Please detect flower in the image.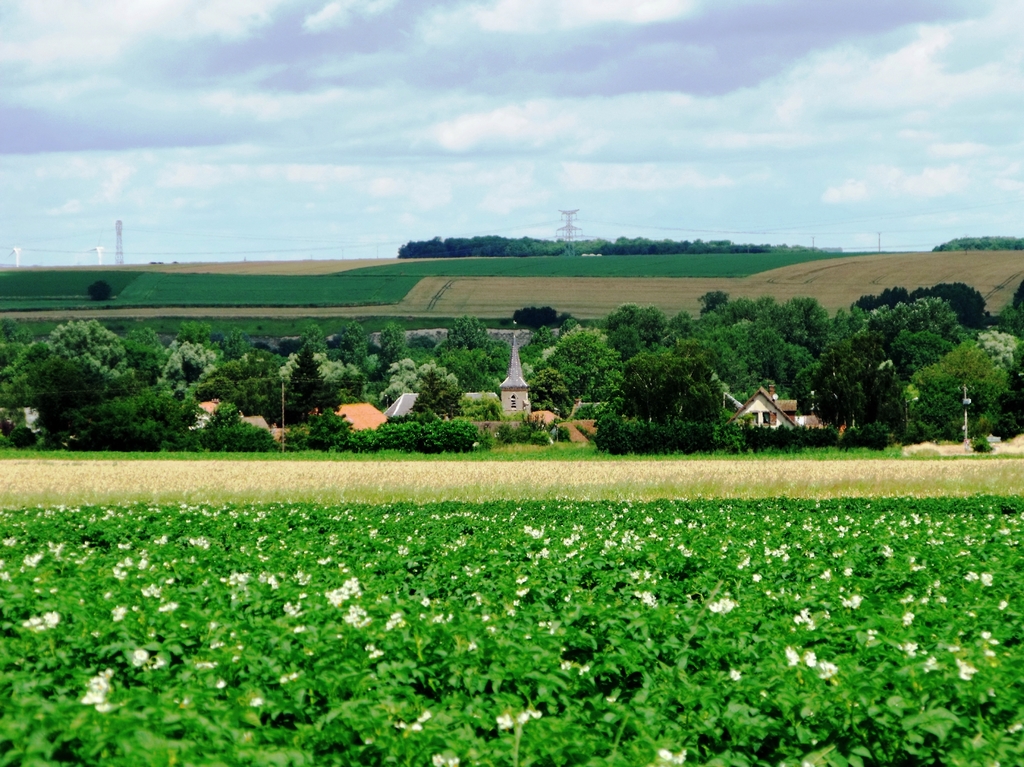
(79, 671, 109, 711).
